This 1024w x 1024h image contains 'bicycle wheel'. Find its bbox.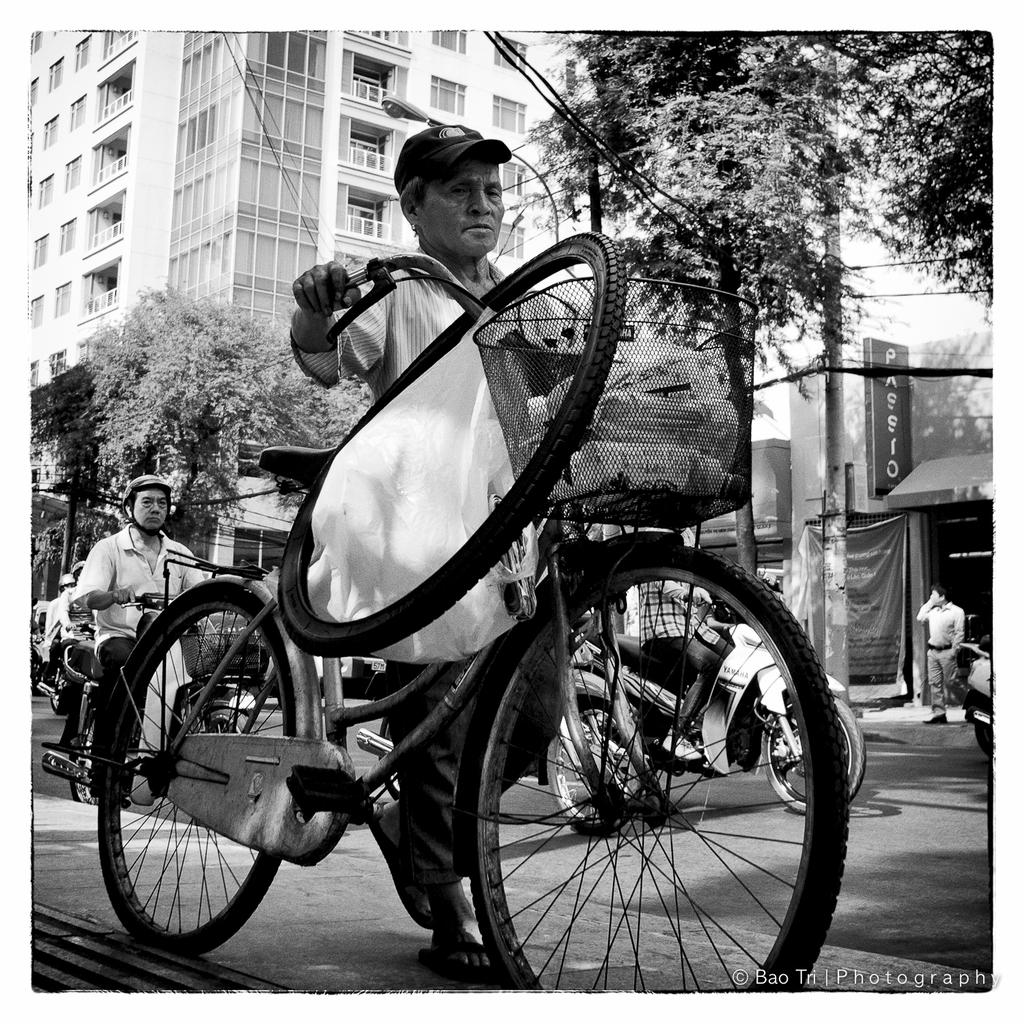
bbox=(106, 586, 317, 948).
